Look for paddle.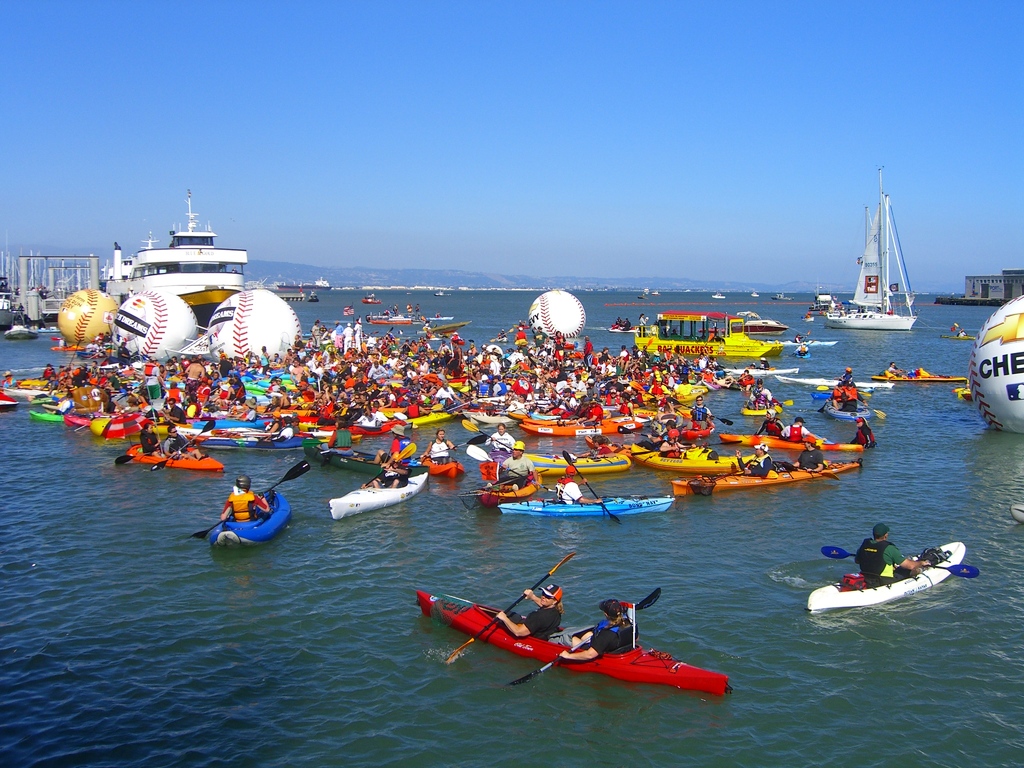
Found: box(785, 463, 837, 484).
